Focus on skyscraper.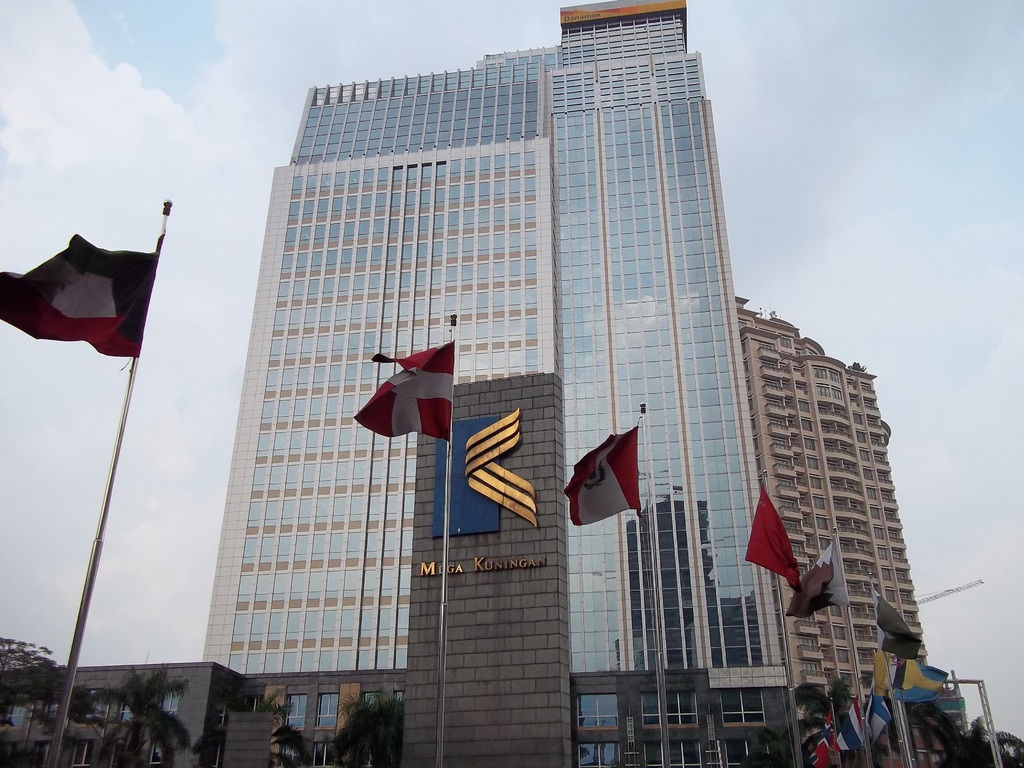
Focused at left=181, top=55, right=895, bottom=743.
